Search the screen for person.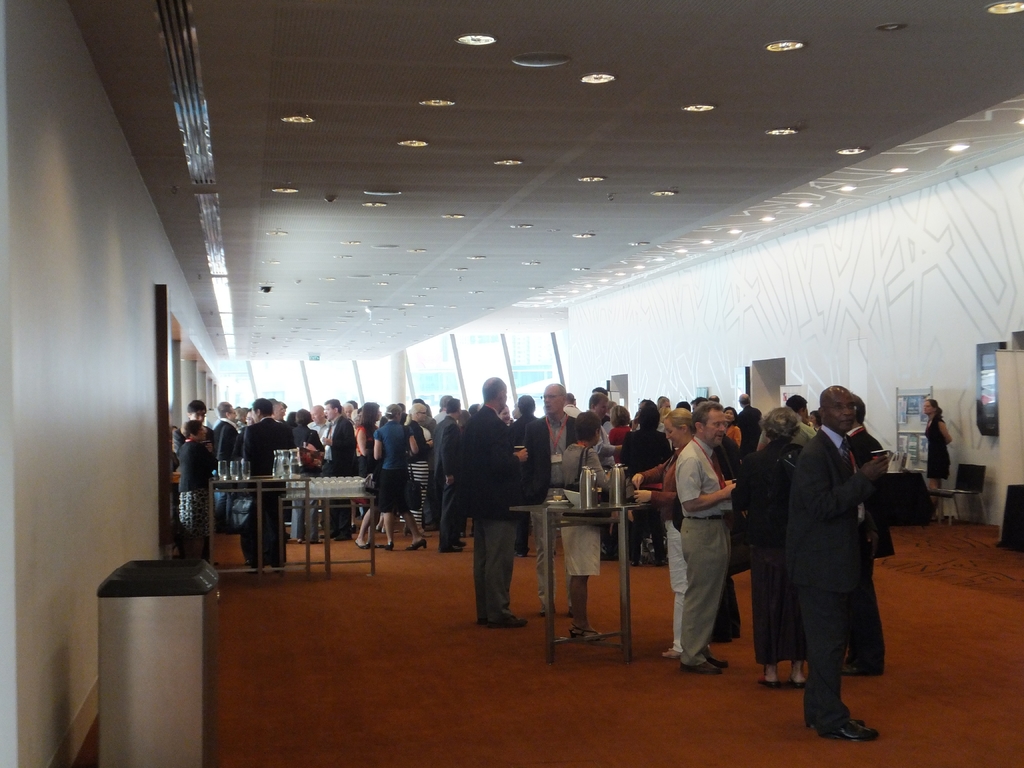
Found at 438, 393, 461, 552.
